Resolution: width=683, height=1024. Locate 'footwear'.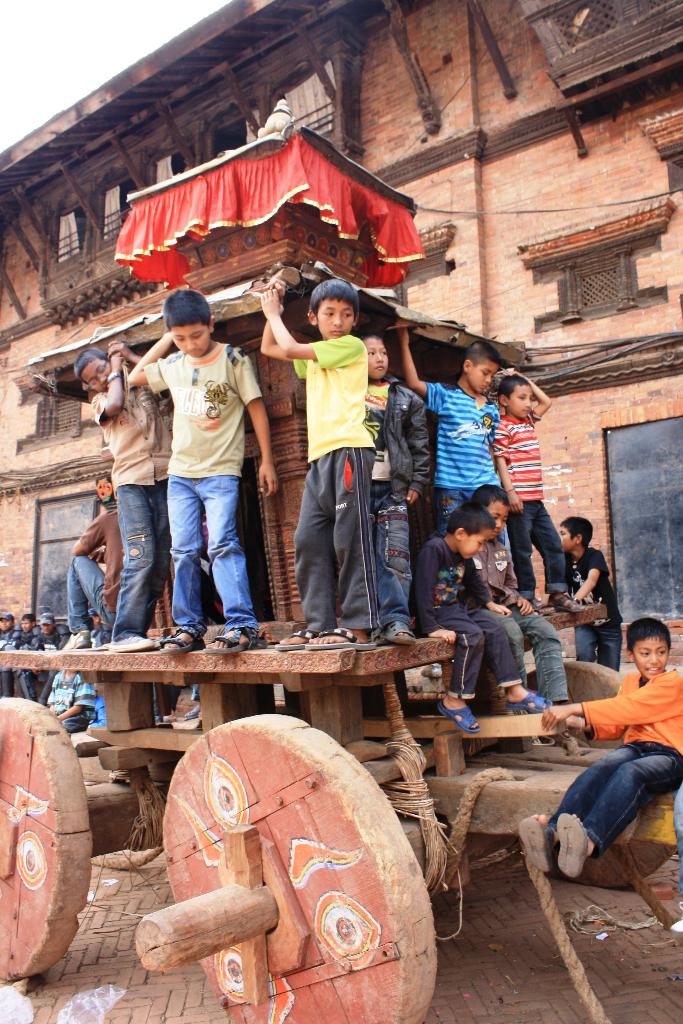
106 630 152 650.
